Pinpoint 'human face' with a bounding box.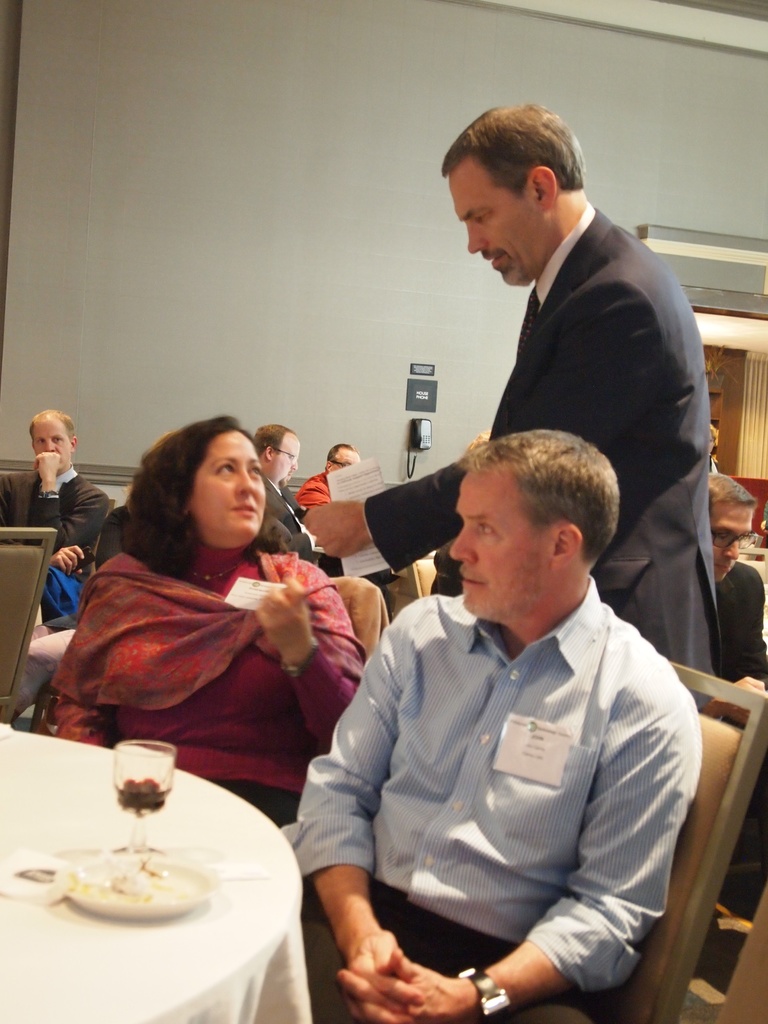
pyautogui.locateOnScreen(447, 173, 541, 286).
